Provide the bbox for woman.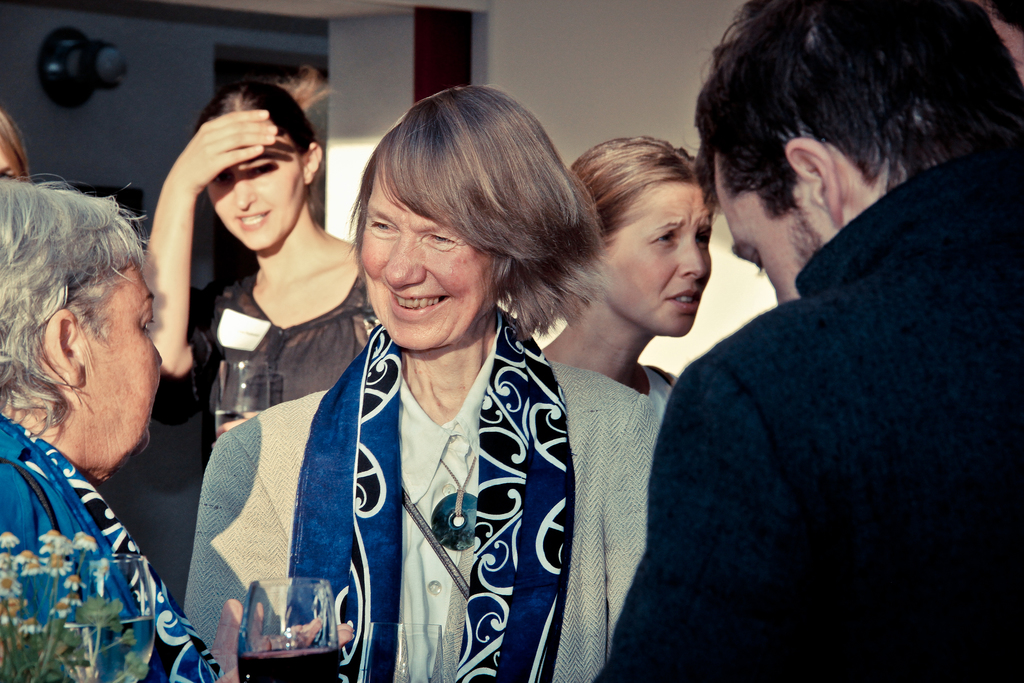
(left=205, top=97, right=625, bottom=666).
